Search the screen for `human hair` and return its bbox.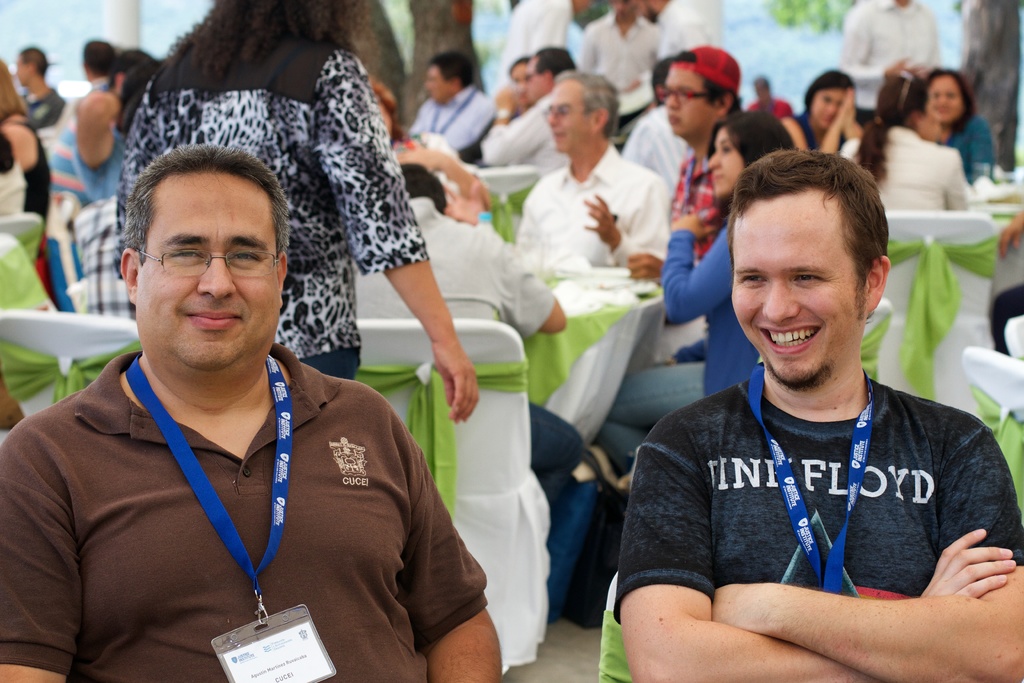
Found: crop(84, 40, 113, 80).
